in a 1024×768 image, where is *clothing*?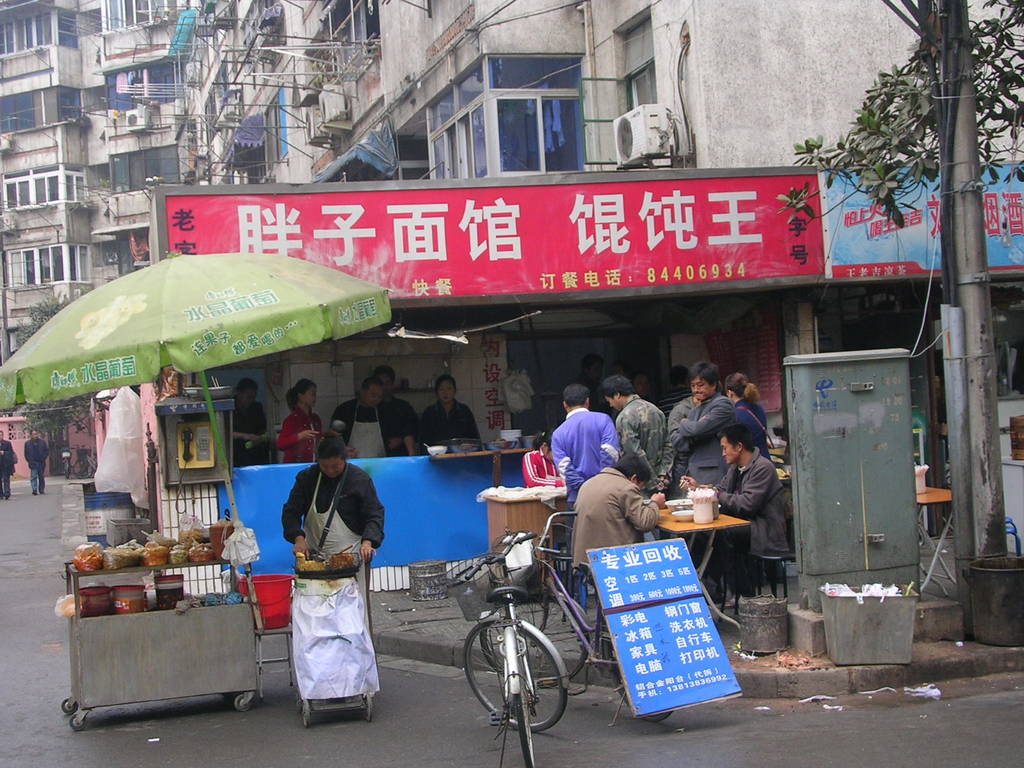
box(619, 393, 673, 542).
